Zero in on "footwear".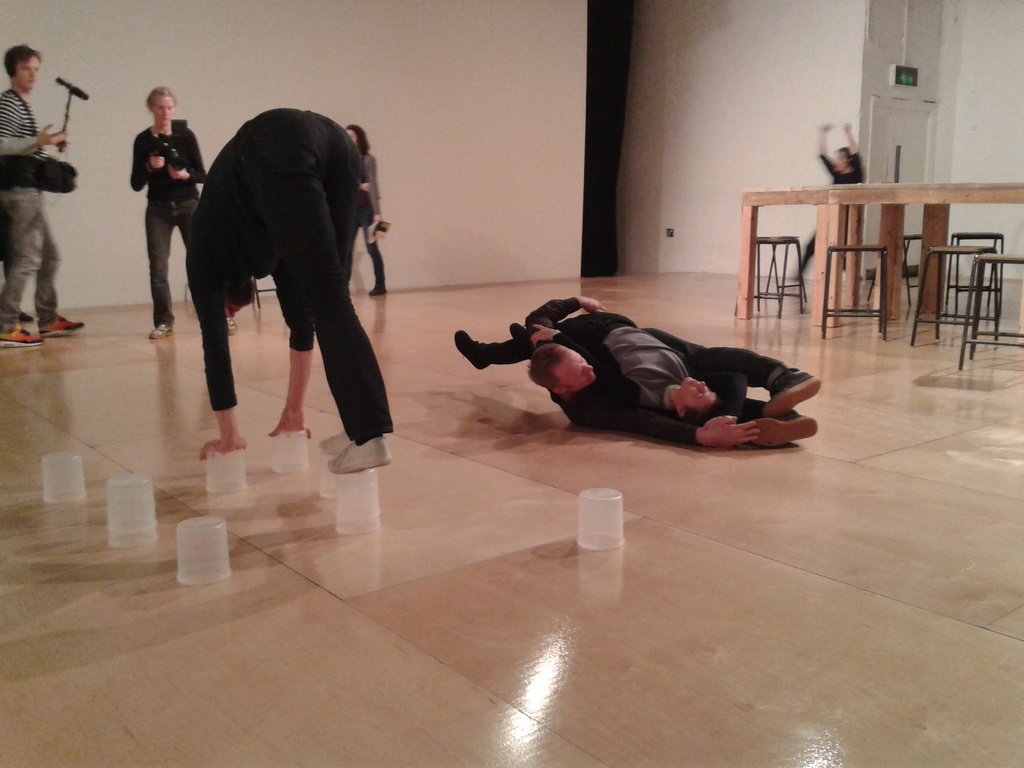
Zeroed in: 744,414,816,448.
